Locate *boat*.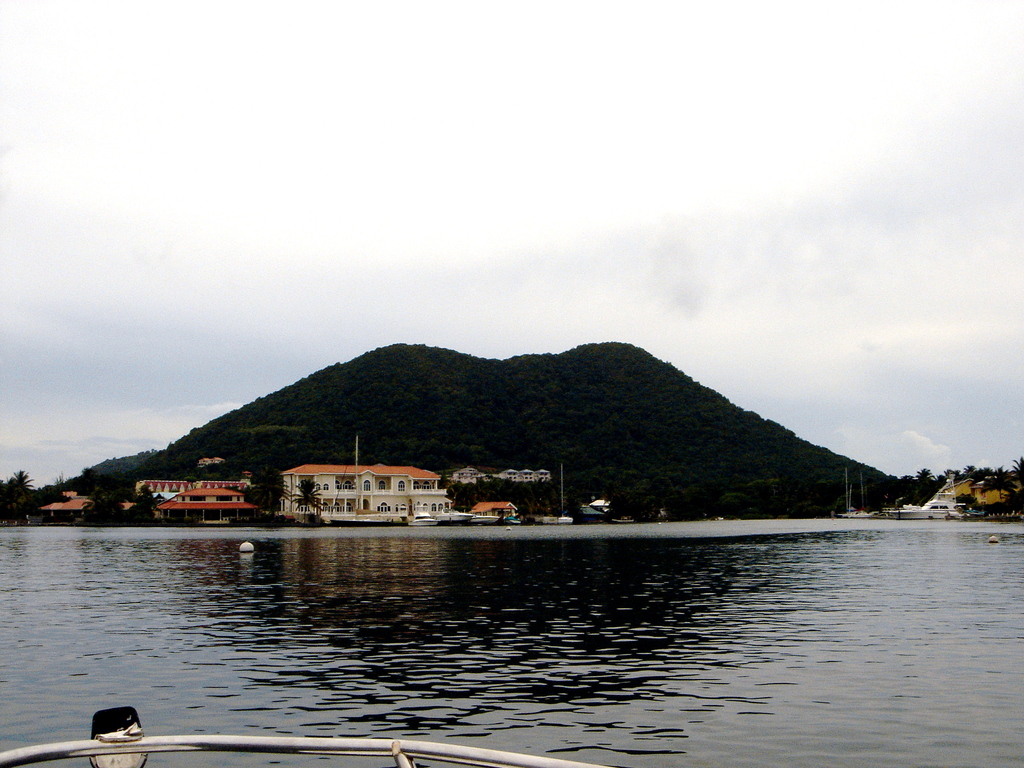
Bounding box: bbox=[884, 475, 960, 522].
